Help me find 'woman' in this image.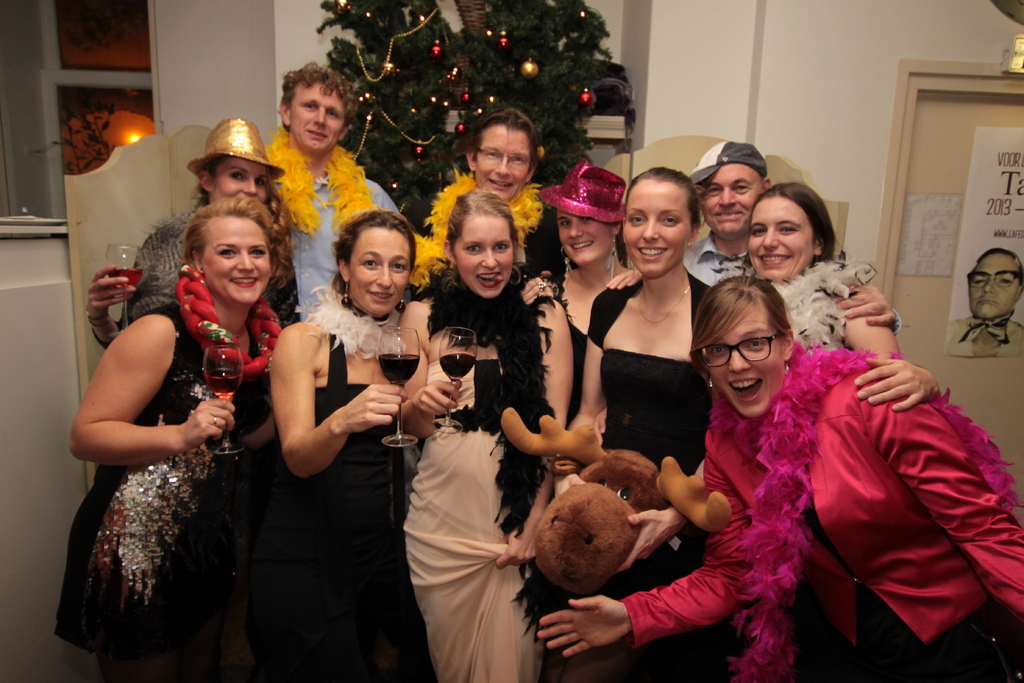
Found it: [x1=85, y1=115, x2=303, y2=353].
